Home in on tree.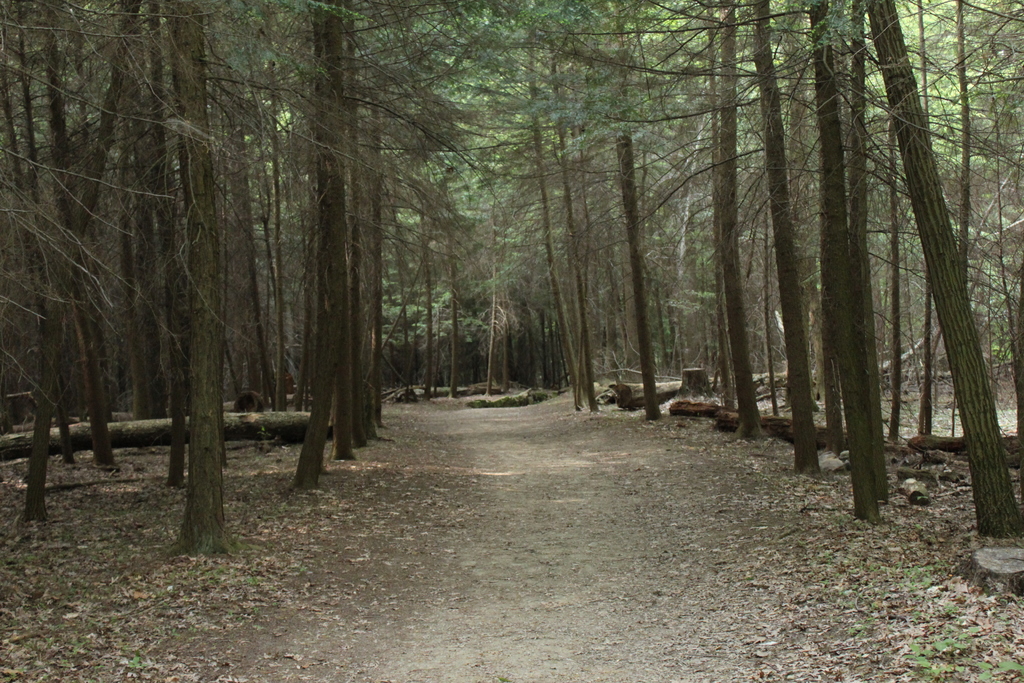
Homed in at Rect(25, 0, 1023, 489).
